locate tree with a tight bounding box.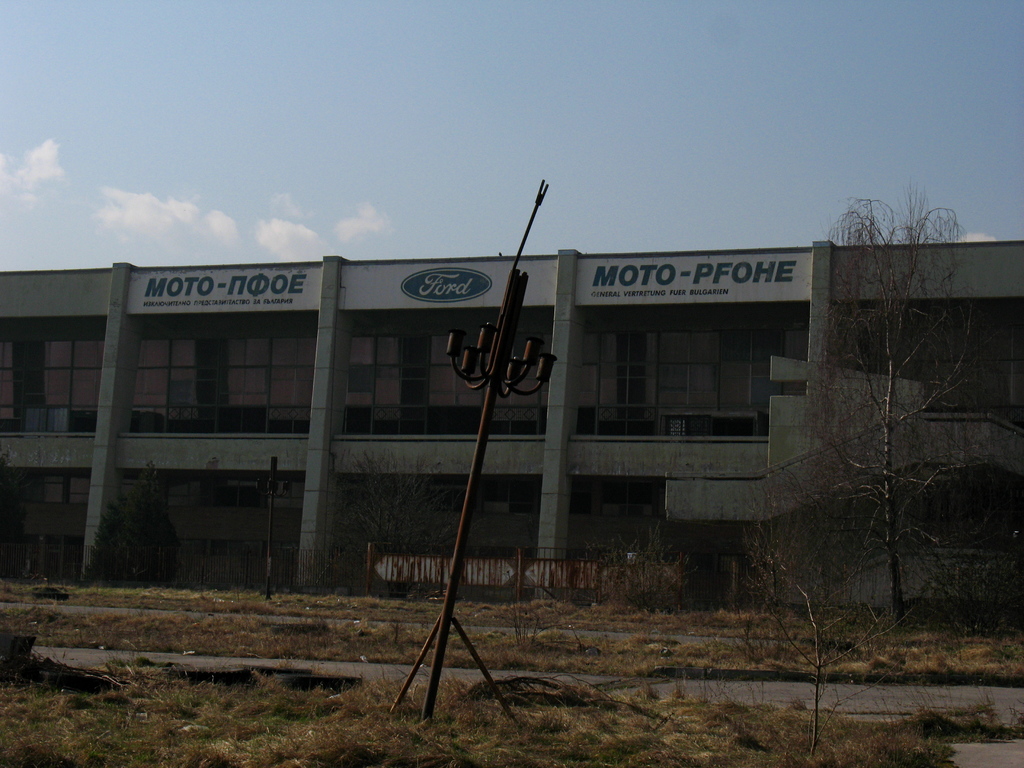
bbox(321, 450, 464, 598).
